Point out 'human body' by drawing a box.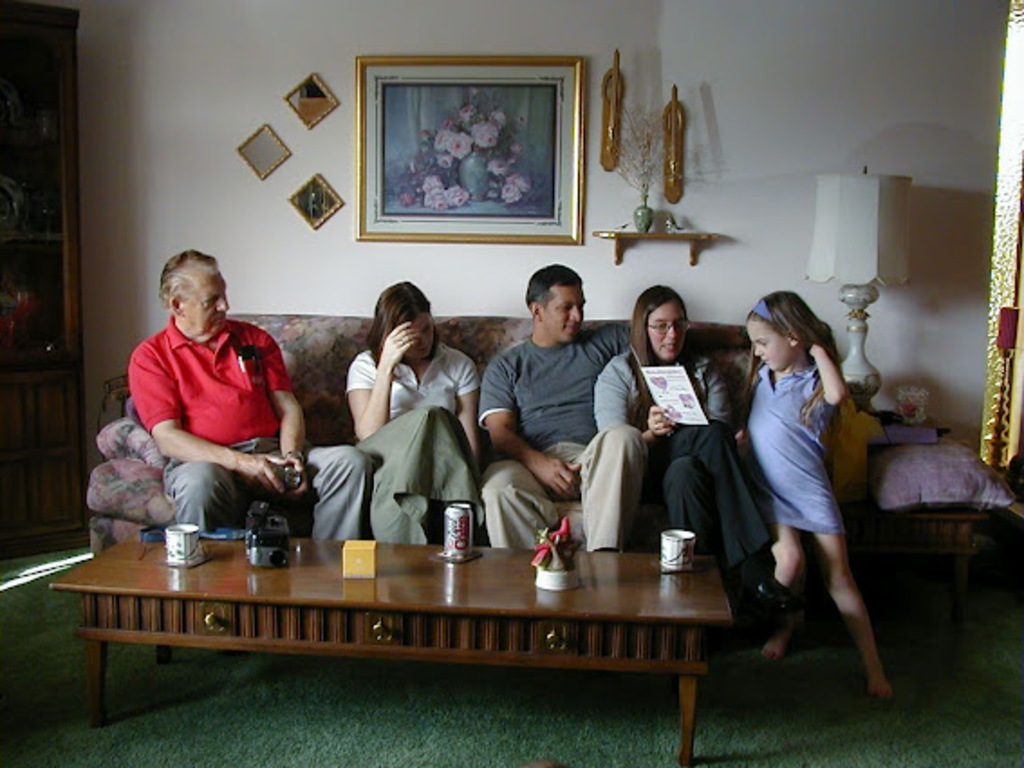
box=[477, 314, 628, 546].
